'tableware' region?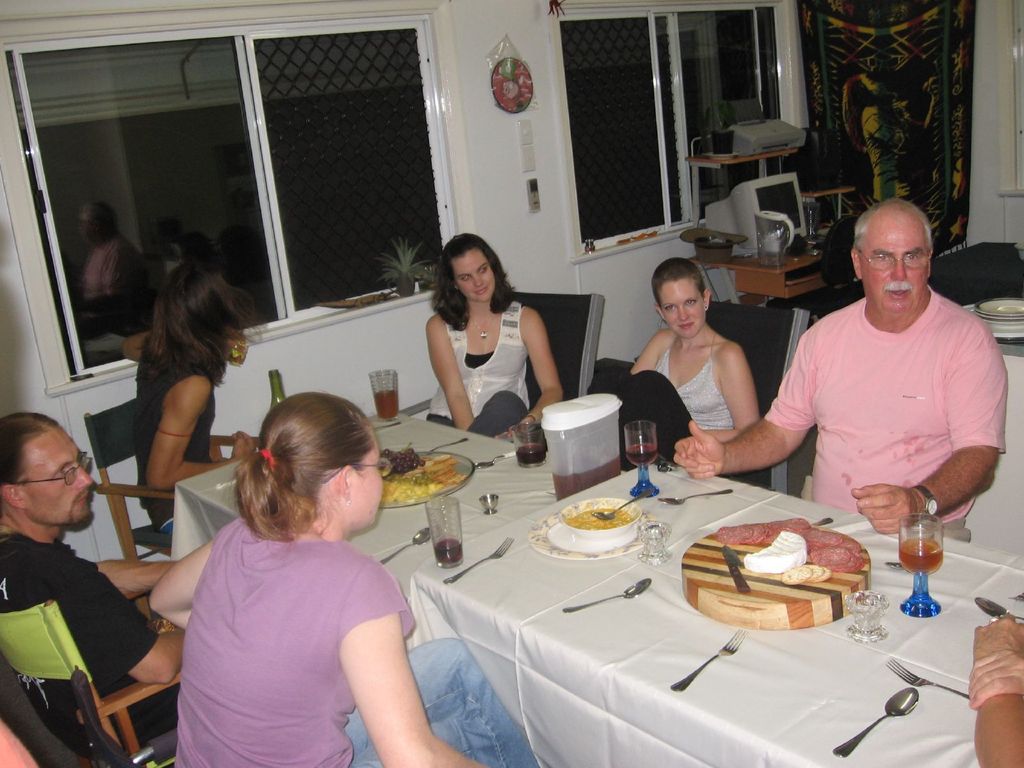
detection(810, 512, 835, 529)
